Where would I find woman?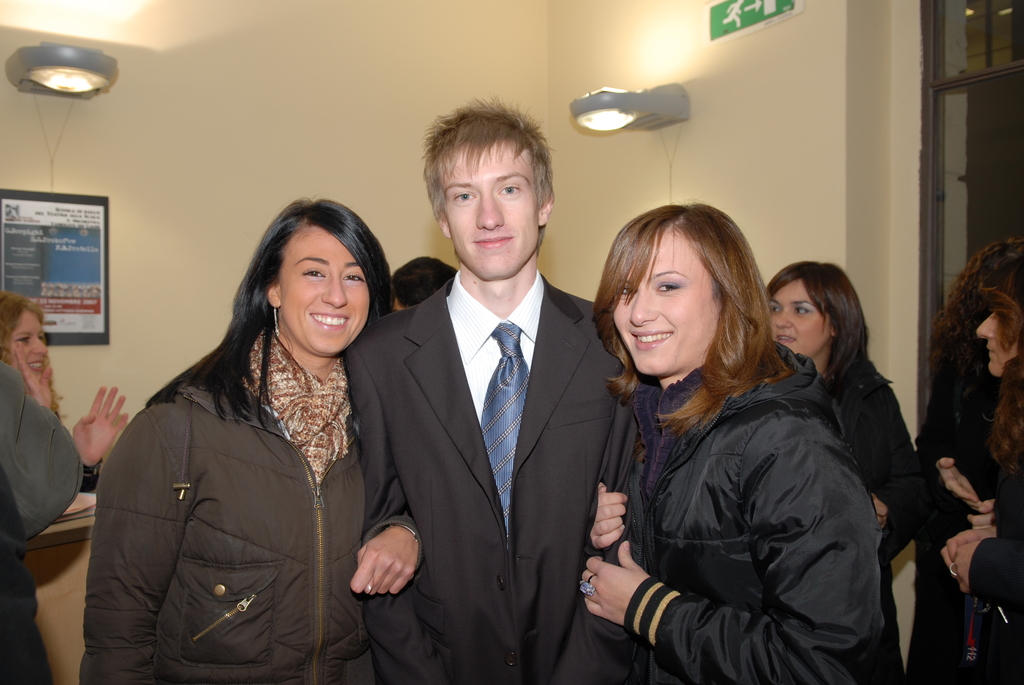
At select_region(904, 233, 1023, 684).
